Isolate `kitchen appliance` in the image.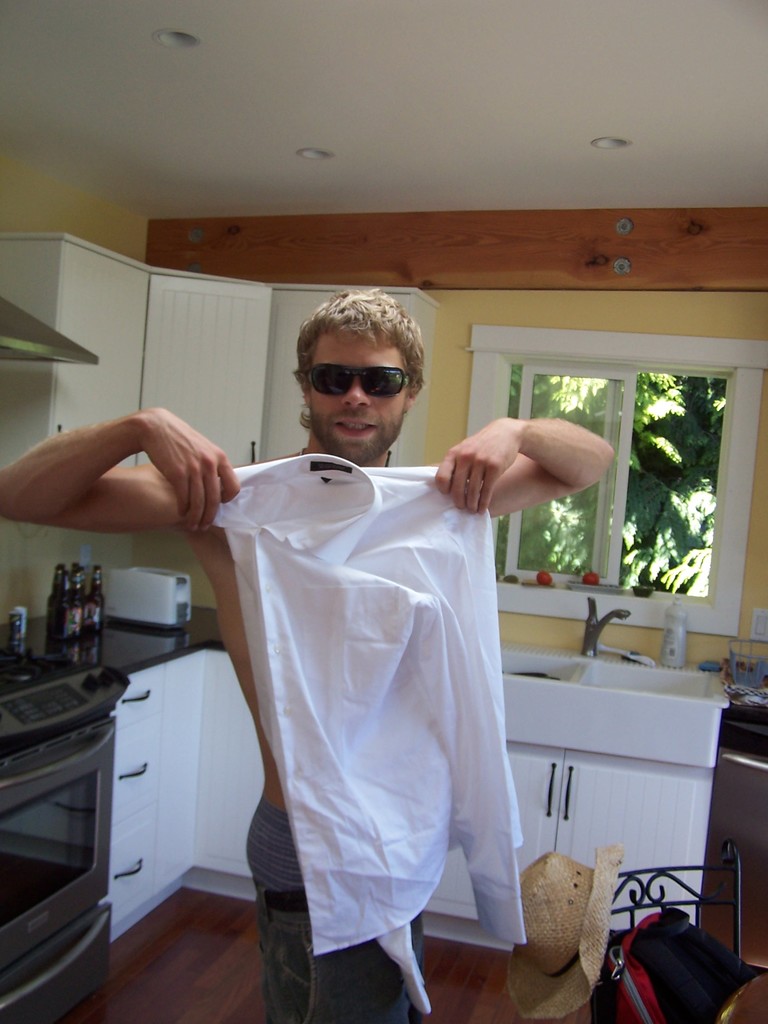
Isolated region: l=0, t=641, r=110, b=1023.
